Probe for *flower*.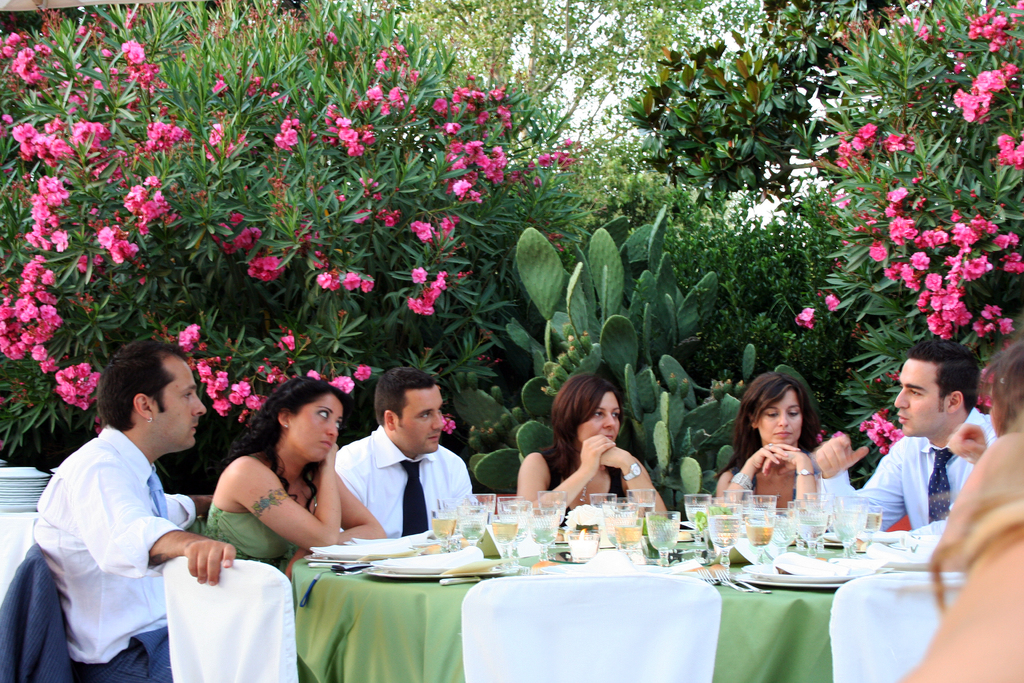
Probe result: [972, 368, 991, 409].
